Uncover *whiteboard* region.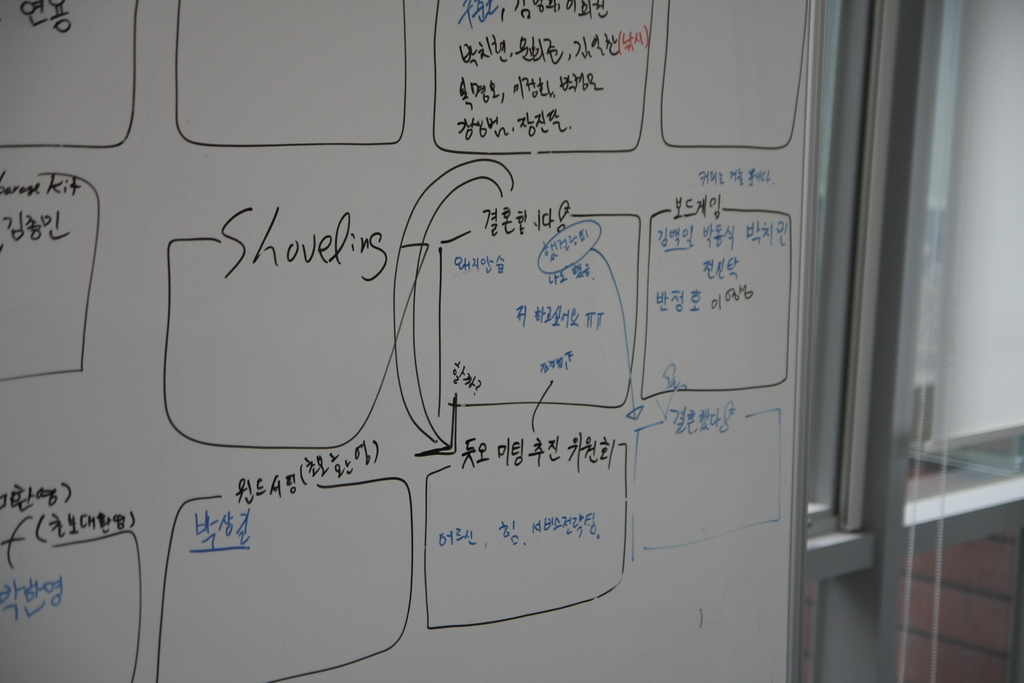
Uncovered: x1=0, y1=0, x2=828, y2=682.
